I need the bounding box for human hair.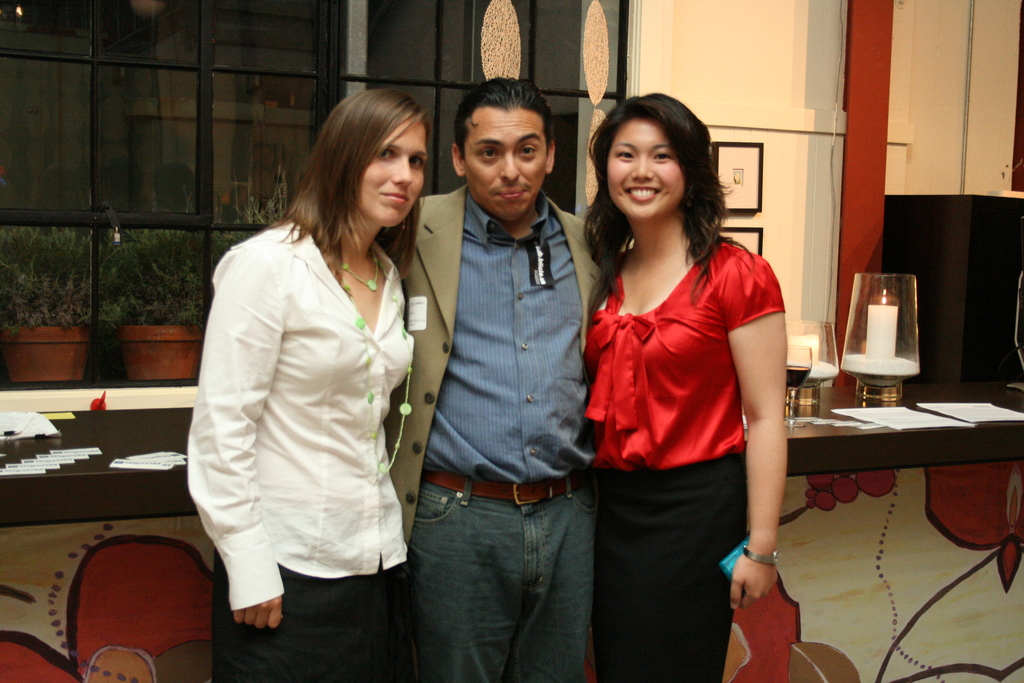
Here it is: (278,99,435,266).
